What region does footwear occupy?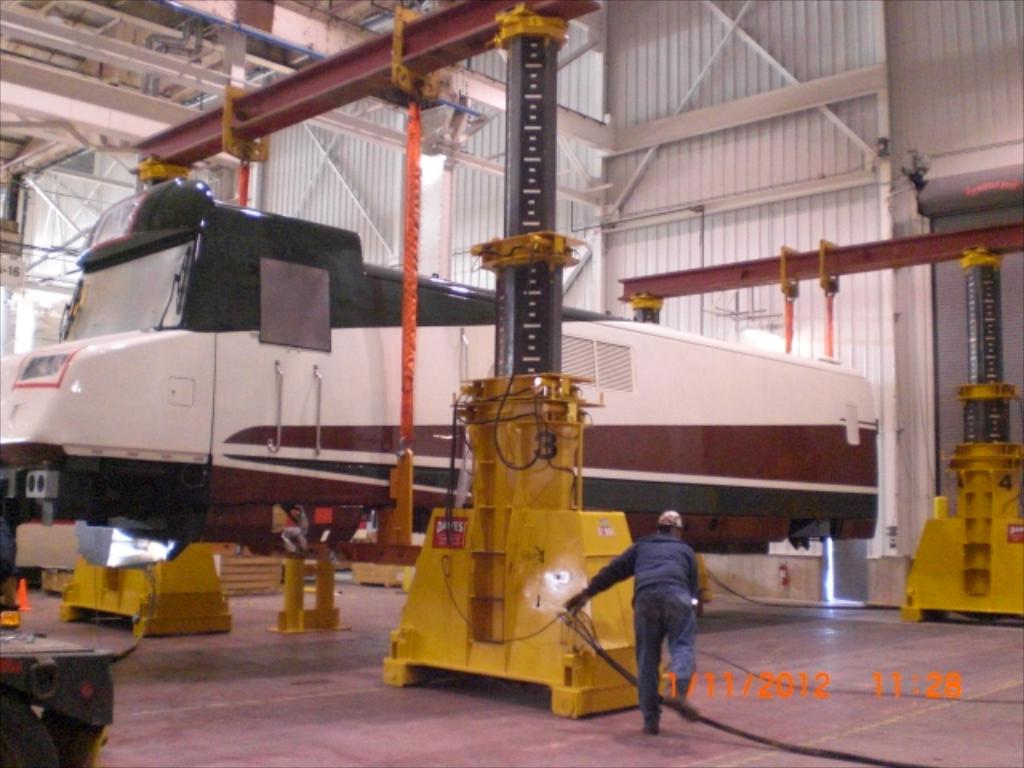
crop(662, 678, 699, 718).
